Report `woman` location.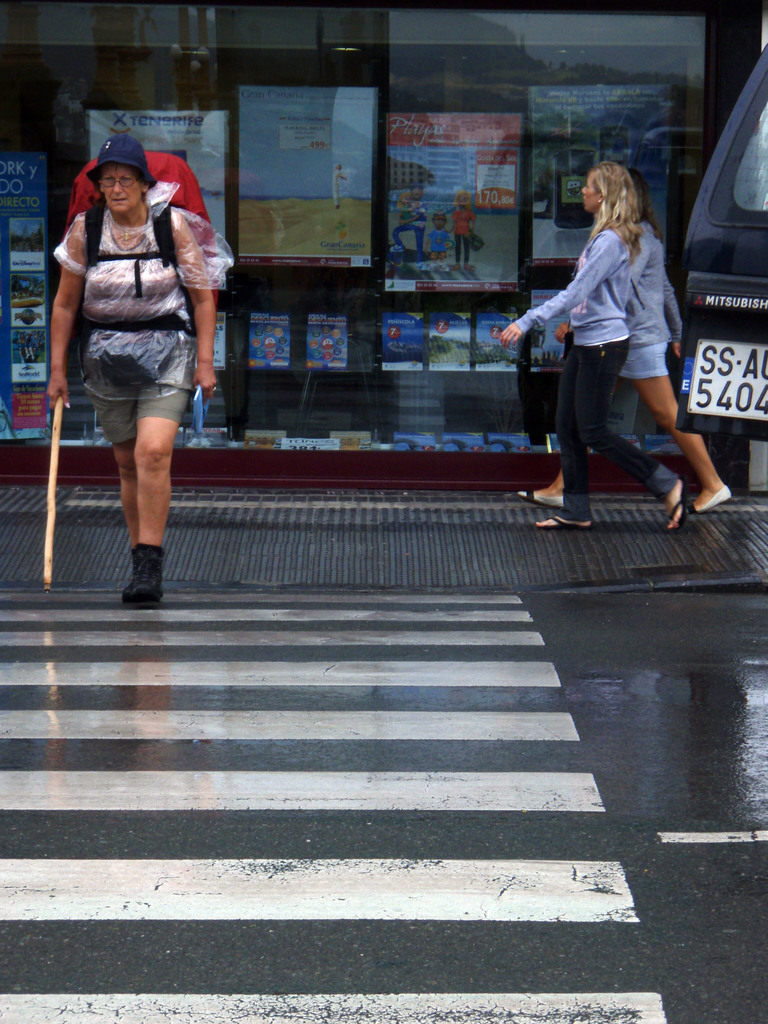
Report: 52 109 221 610.
